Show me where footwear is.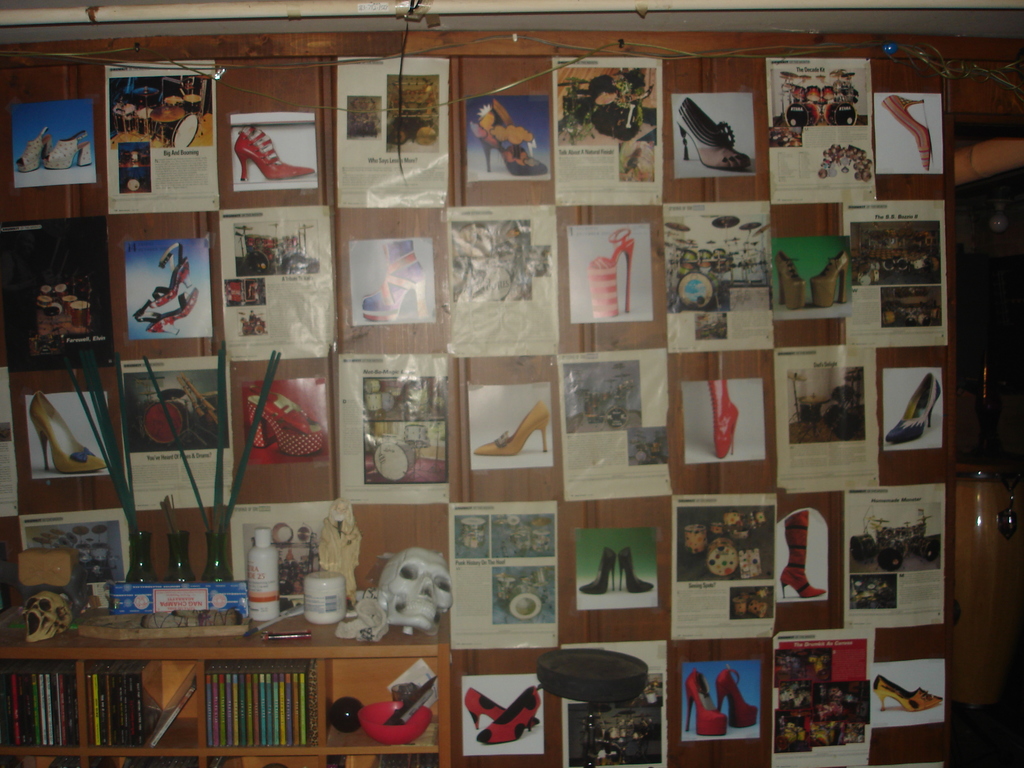
footwear is at detection(675, 99, 749, 170).
